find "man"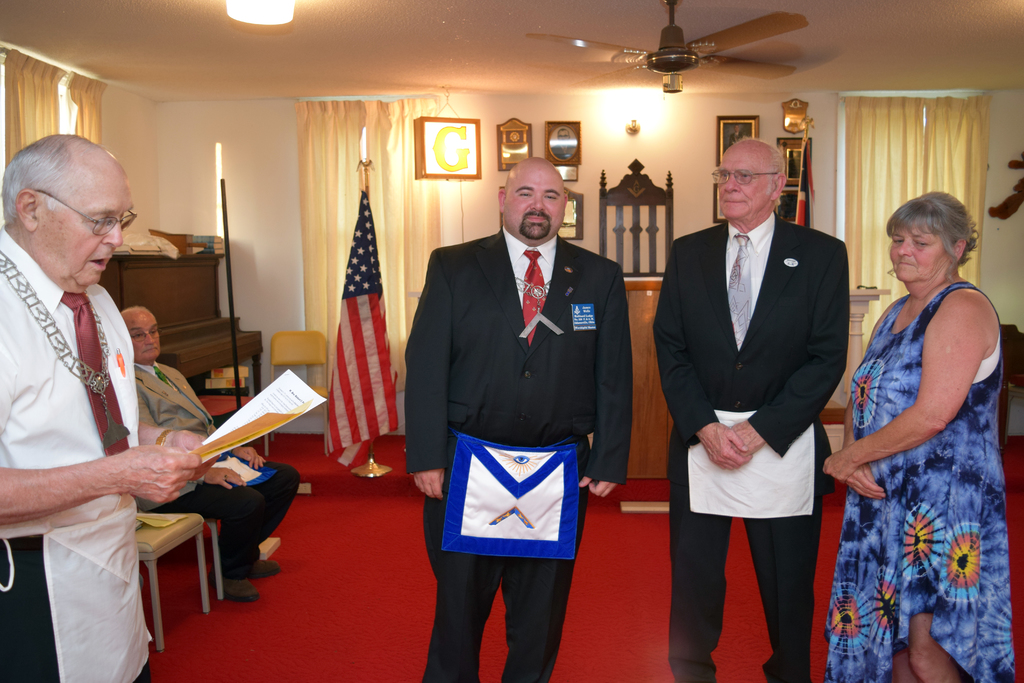
649,133,856,682
